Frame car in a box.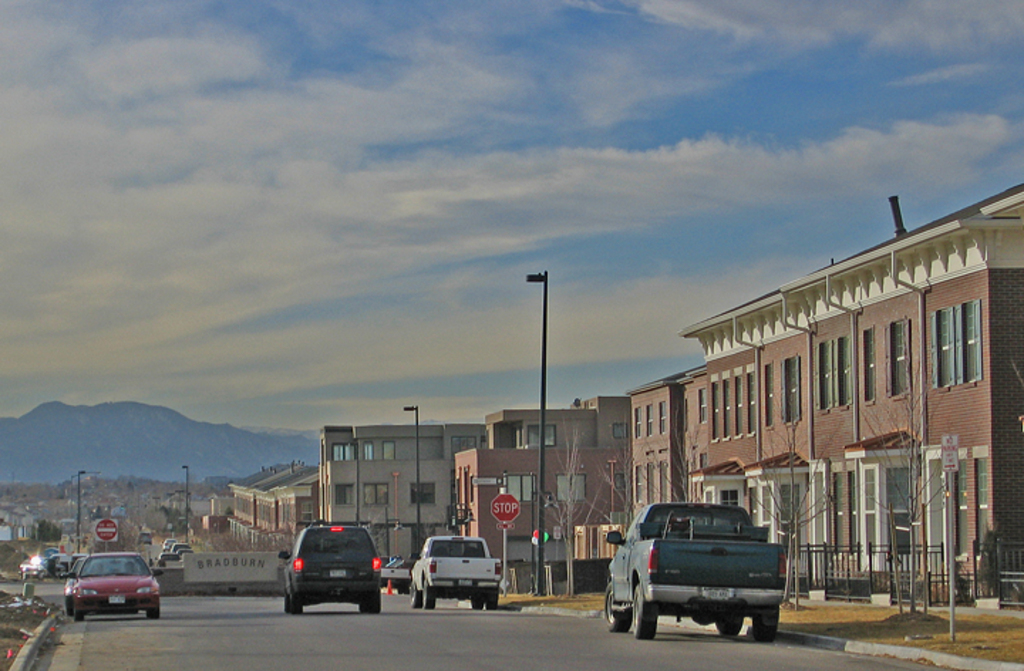
<box>65,552,162,613</box>.
